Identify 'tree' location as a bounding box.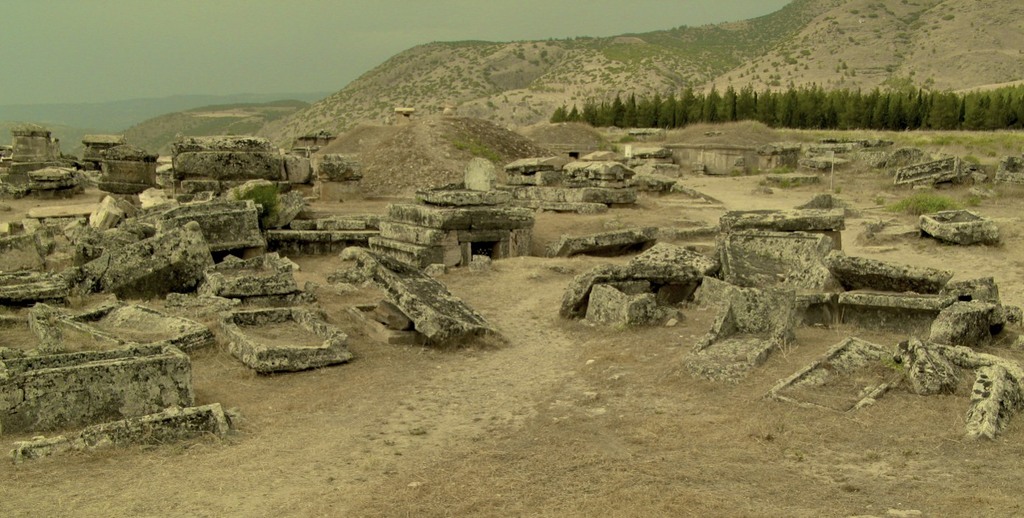
left=566, top=106, right=581, bottom=121.
